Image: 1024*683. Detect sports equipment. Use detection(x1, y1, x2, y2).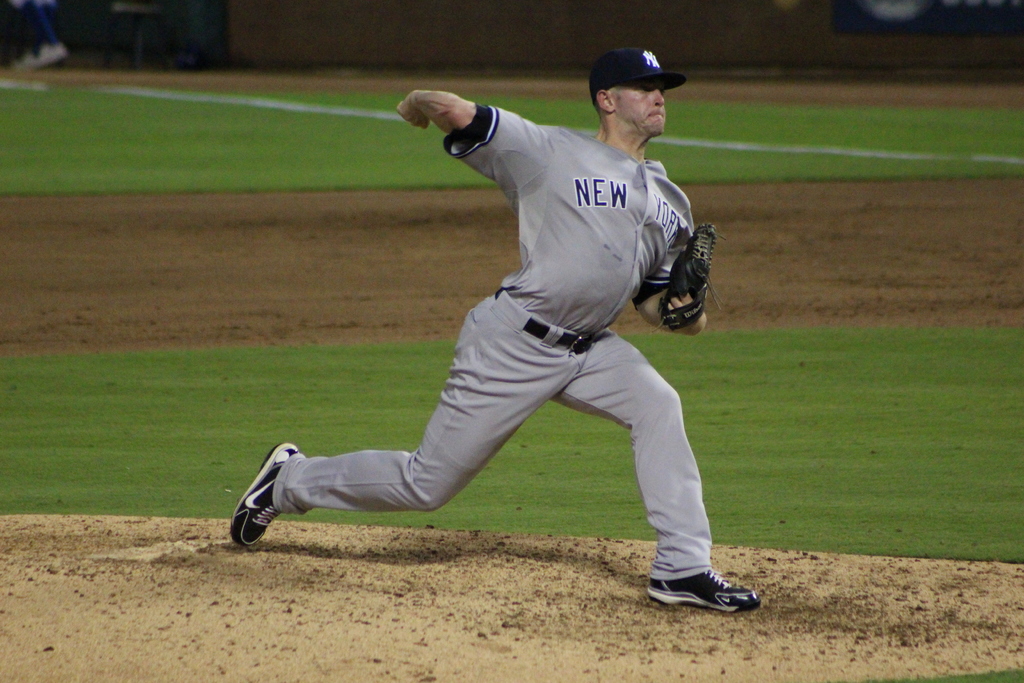
detection(658, 222, 717, 329).
